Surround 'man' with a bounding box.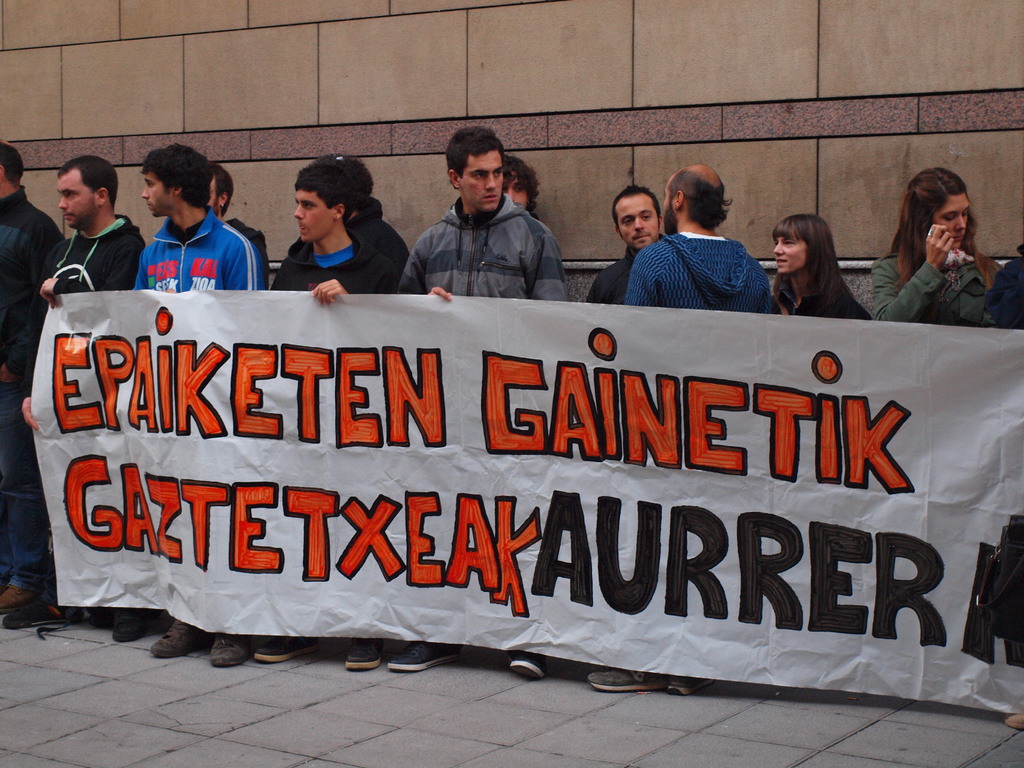
bbox(623, 165, 778, 315).
